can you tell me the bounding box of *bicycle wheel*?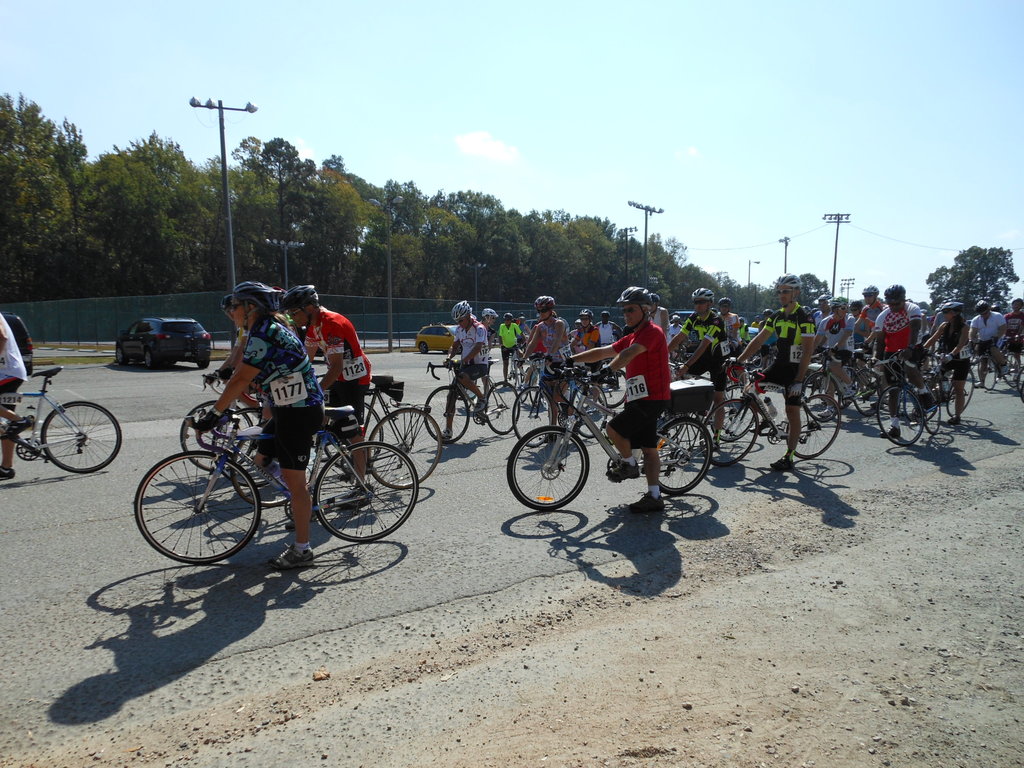
region(877, 381, 924, 447).
